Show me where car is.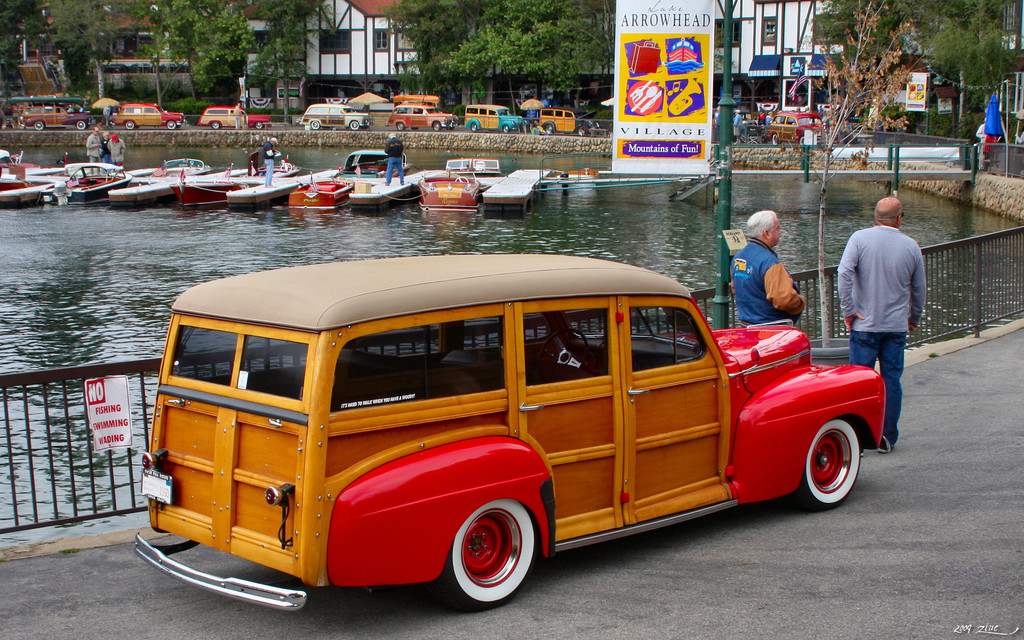
car is at bbox=(537, 108, 594, 135).
